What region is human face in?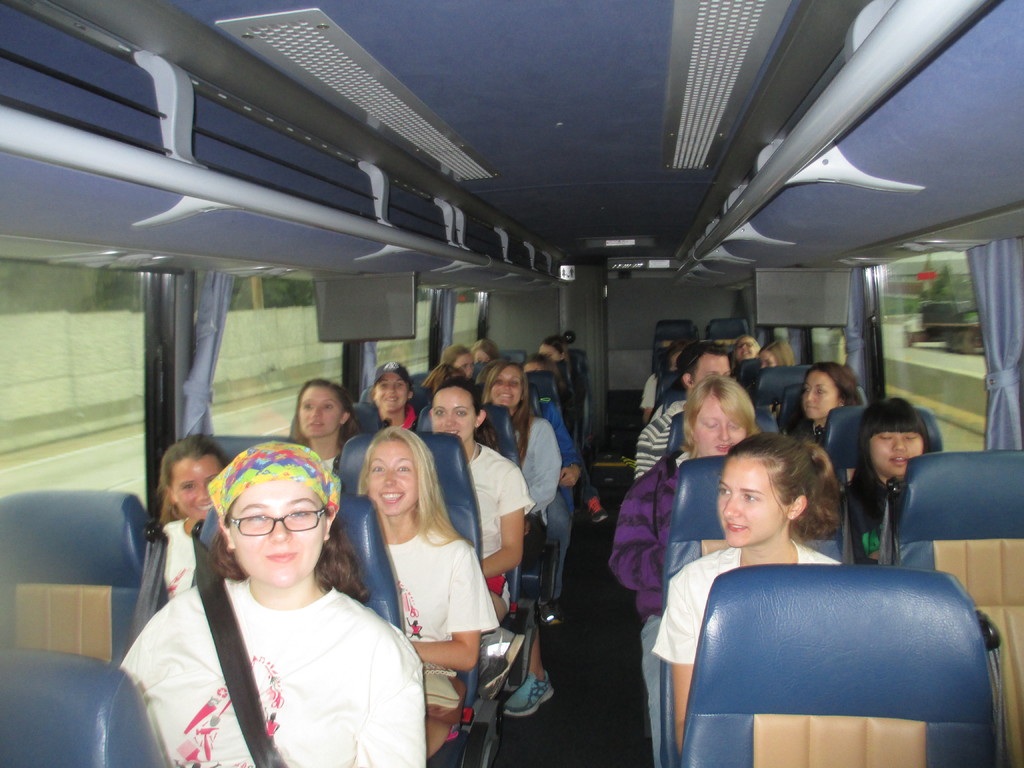
<region>698, 357, 726, 388</region>.
